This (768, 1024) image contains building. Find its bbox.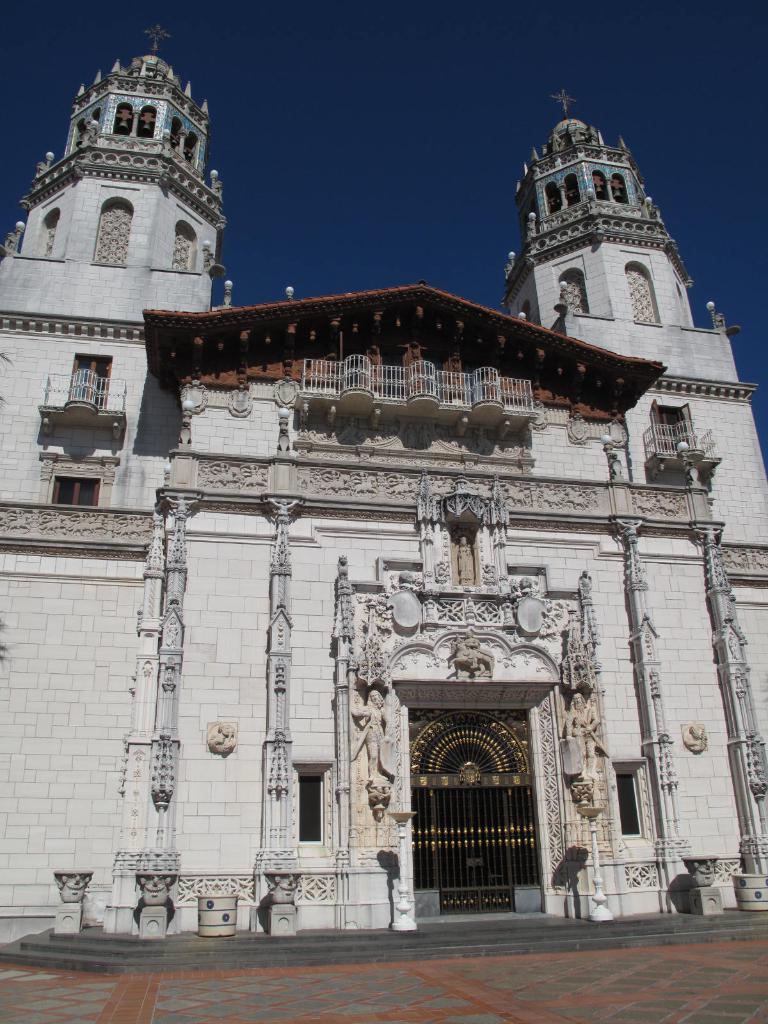
bbox=[0, 31, 767, 977].
